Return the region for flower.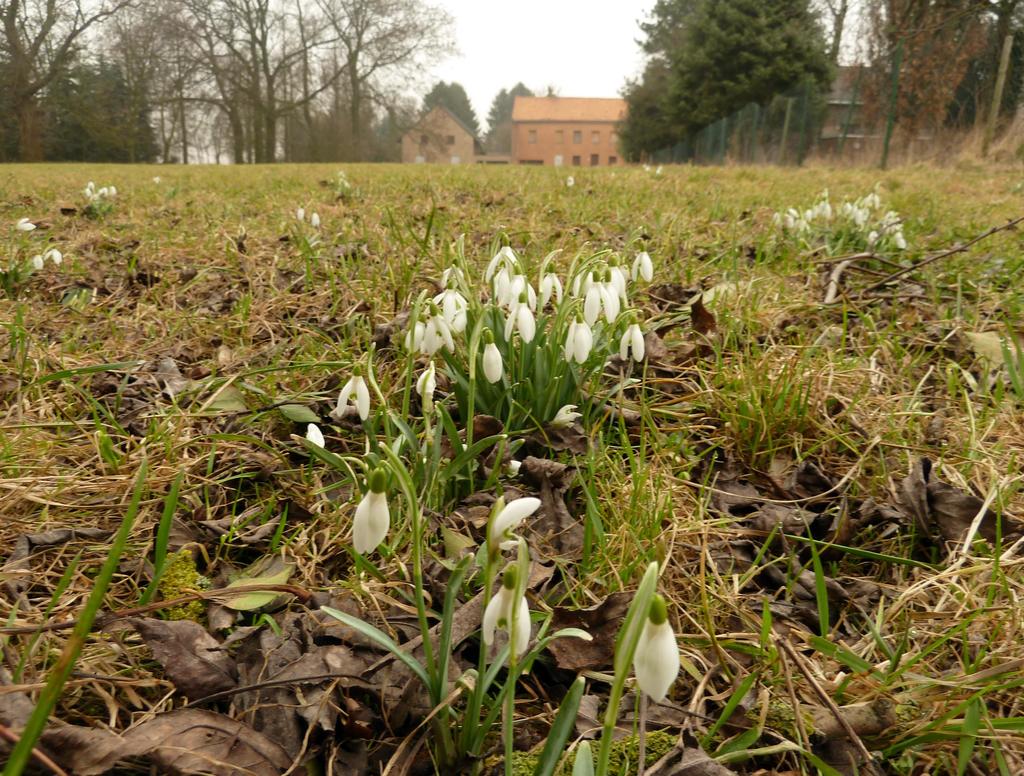
298, 209, 307, 220.
